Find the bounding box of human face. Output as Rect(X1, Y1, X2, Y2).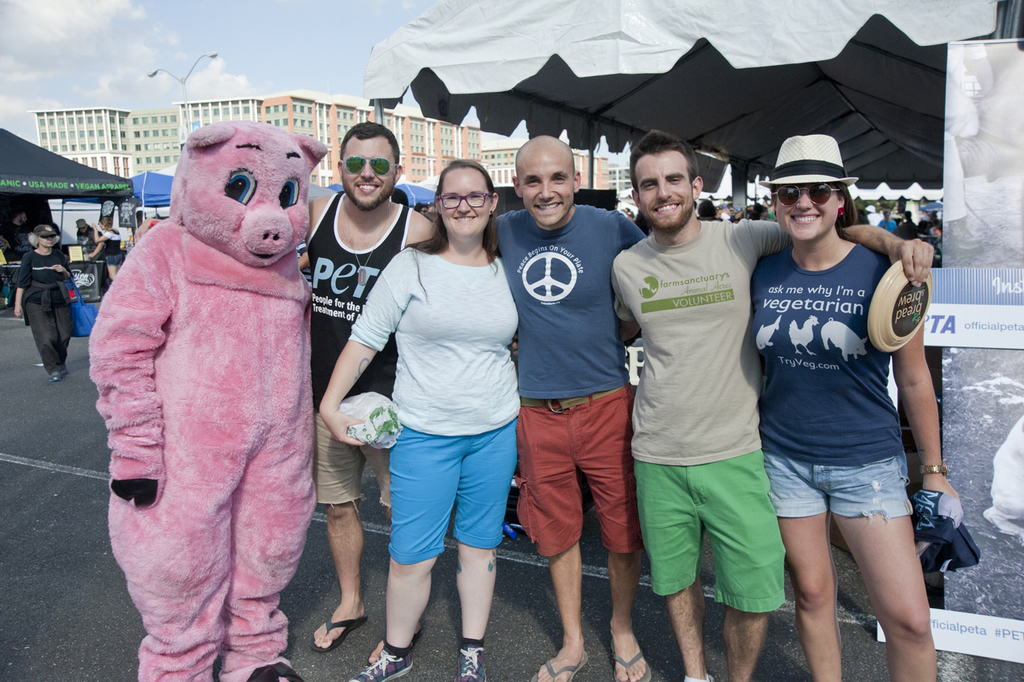
Rect(437, 169, 494, 237).
